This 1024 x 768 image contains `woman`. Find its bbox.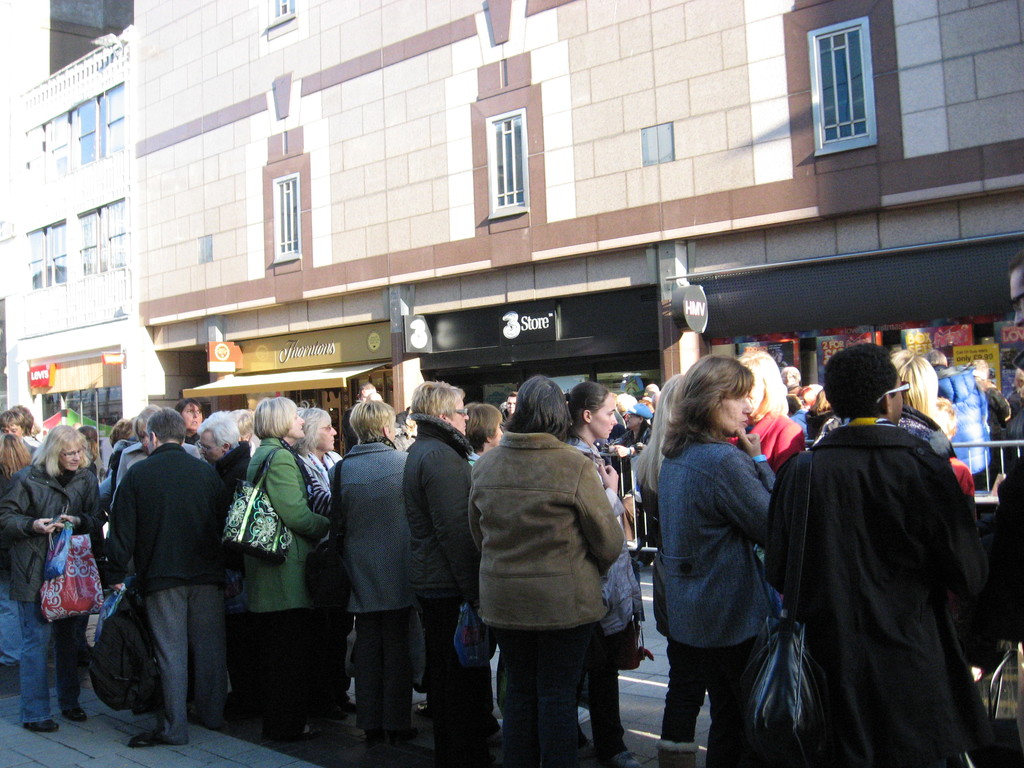
select_region(326, 401, 408, 767).
